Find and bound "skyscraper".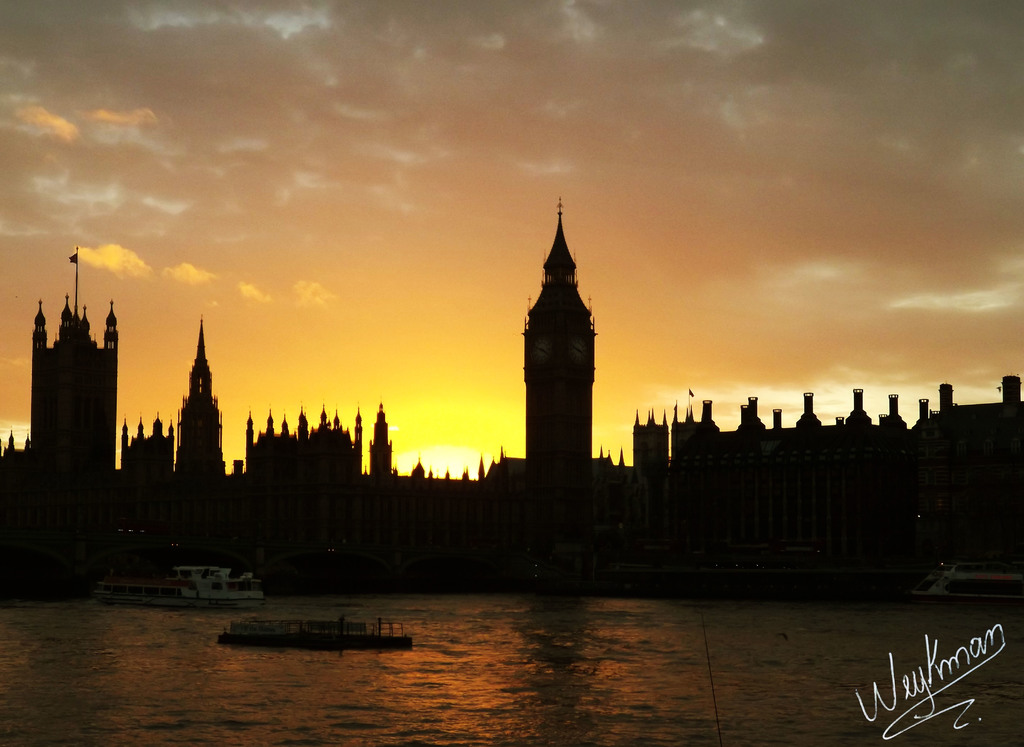
Bound: bbox=[14, 272, 121, 574].
